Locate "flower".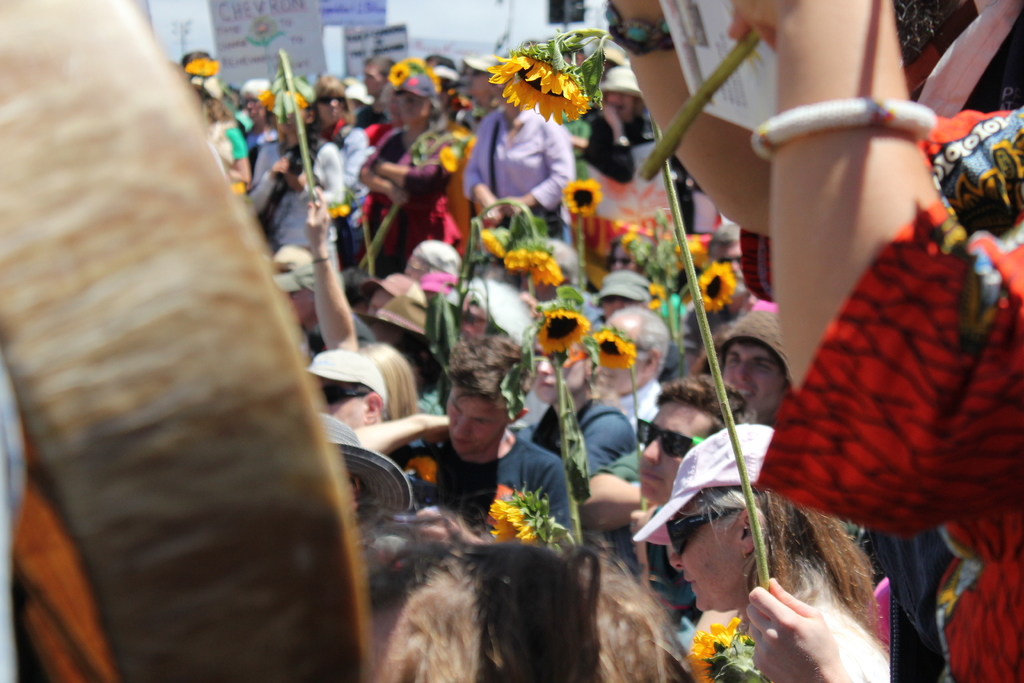
Bounding box: (x1=430, y1=70, x2=444, y2=94).
